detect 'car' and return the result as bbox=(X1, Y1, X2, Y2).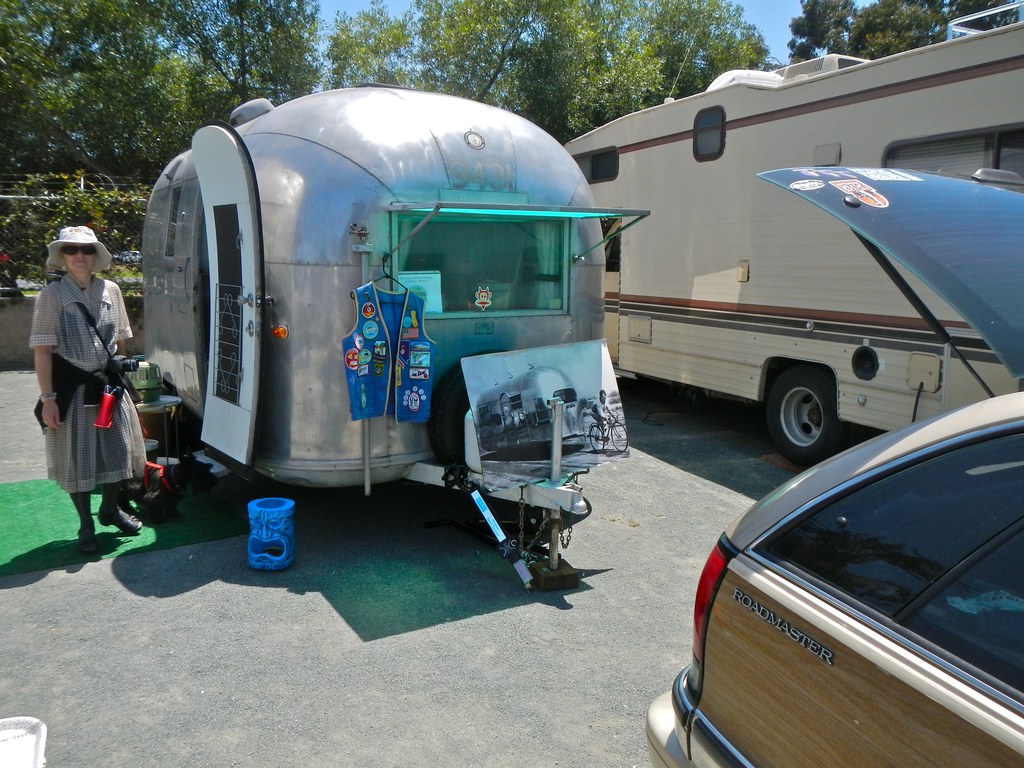
bbox=(646, 163, 1023, 767).
